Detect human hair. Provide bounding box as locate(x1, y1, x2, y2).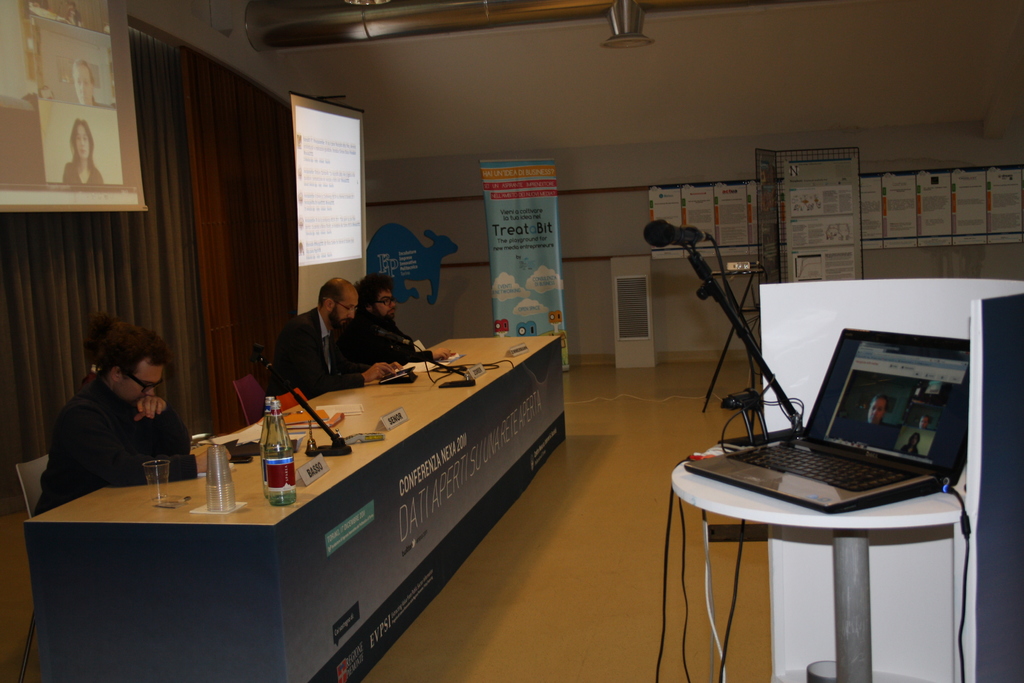
locate(92, 324, 177, 381).
